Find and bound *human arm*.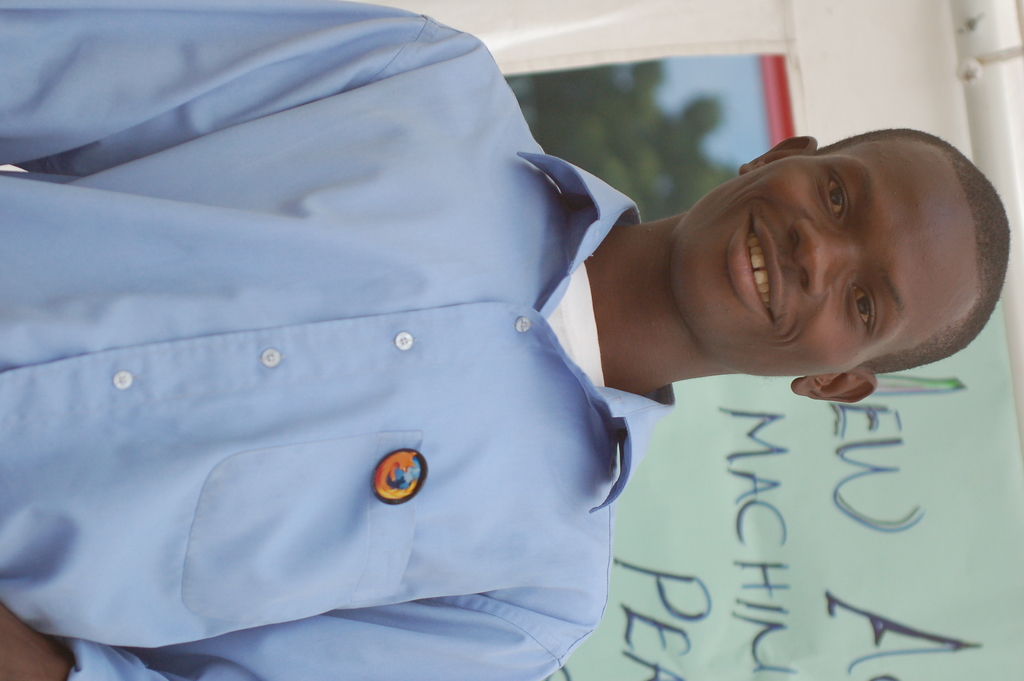
Bound: <box>0,595,601,680</box>.
